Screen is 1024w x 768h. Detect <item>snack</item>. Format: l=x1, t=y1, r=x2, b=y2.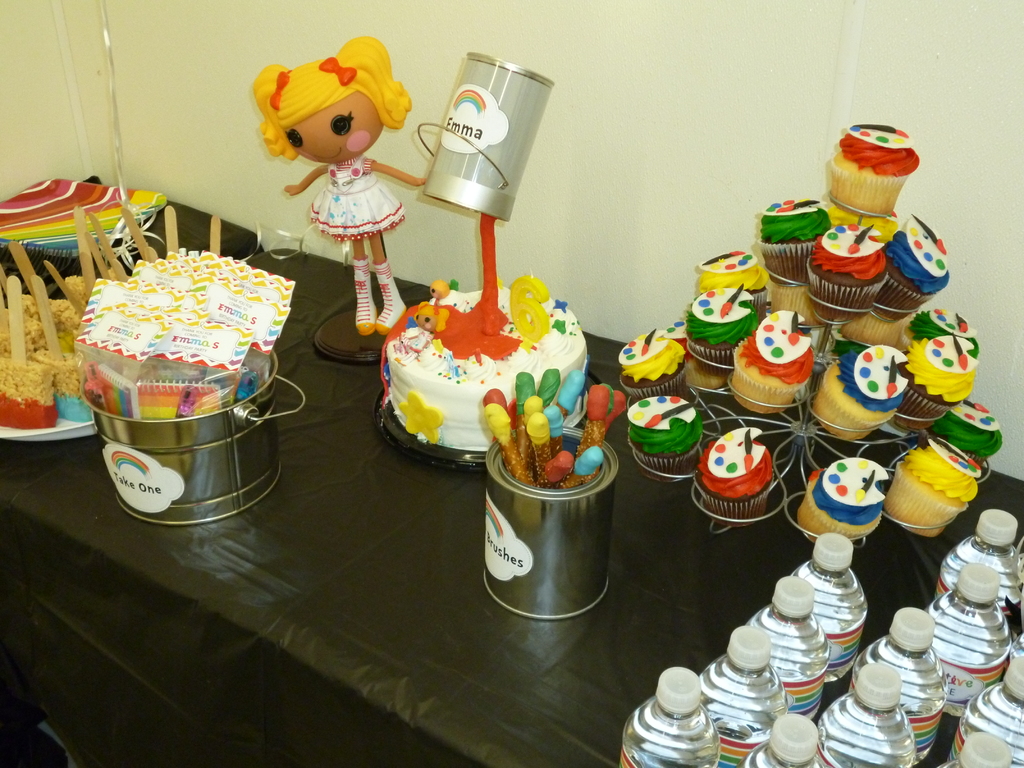
l=890, t=440, r=980, b=540.
